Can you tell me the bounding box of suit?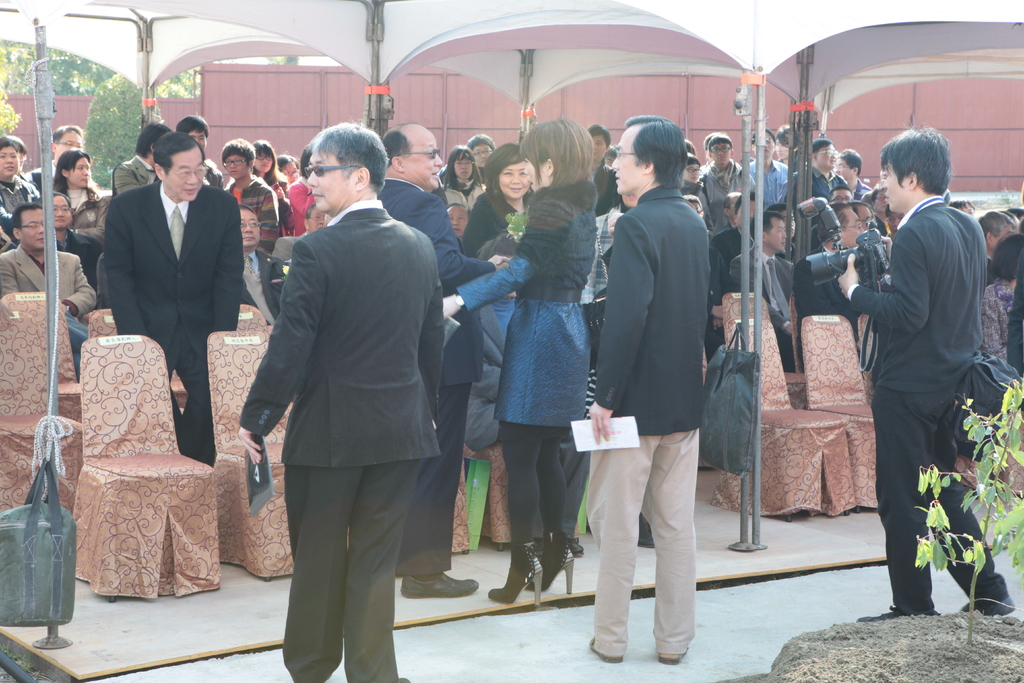
<region>99, 181, 243, 462</region>.
